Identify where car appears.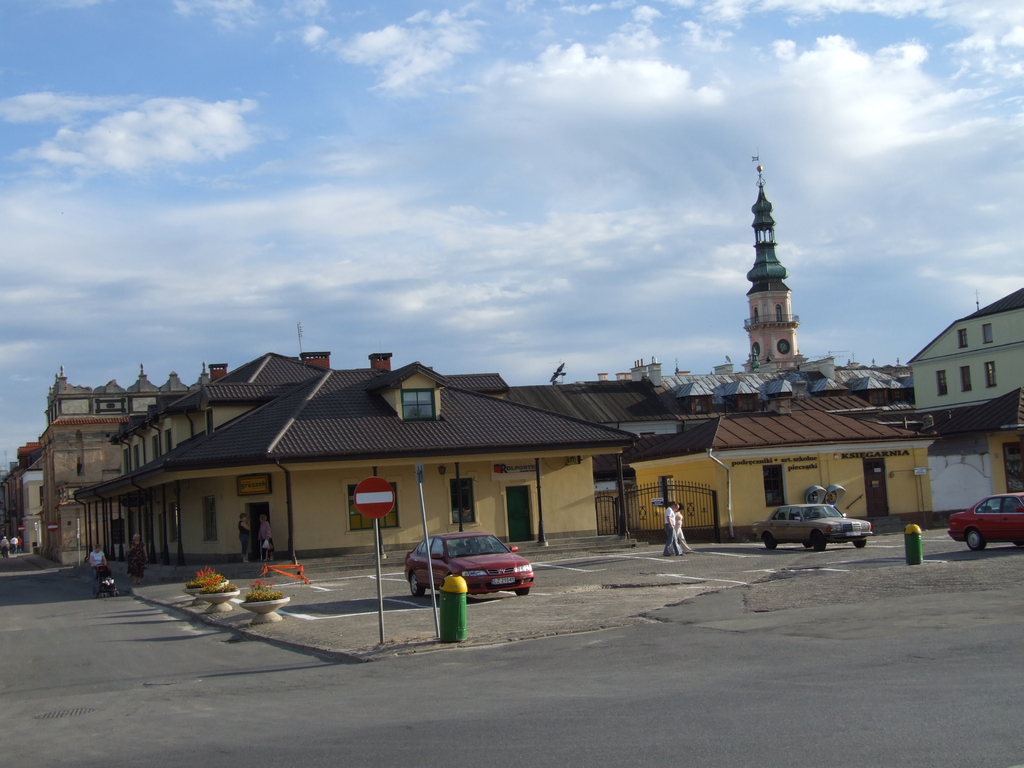
Appears at 404 532 538 591.
